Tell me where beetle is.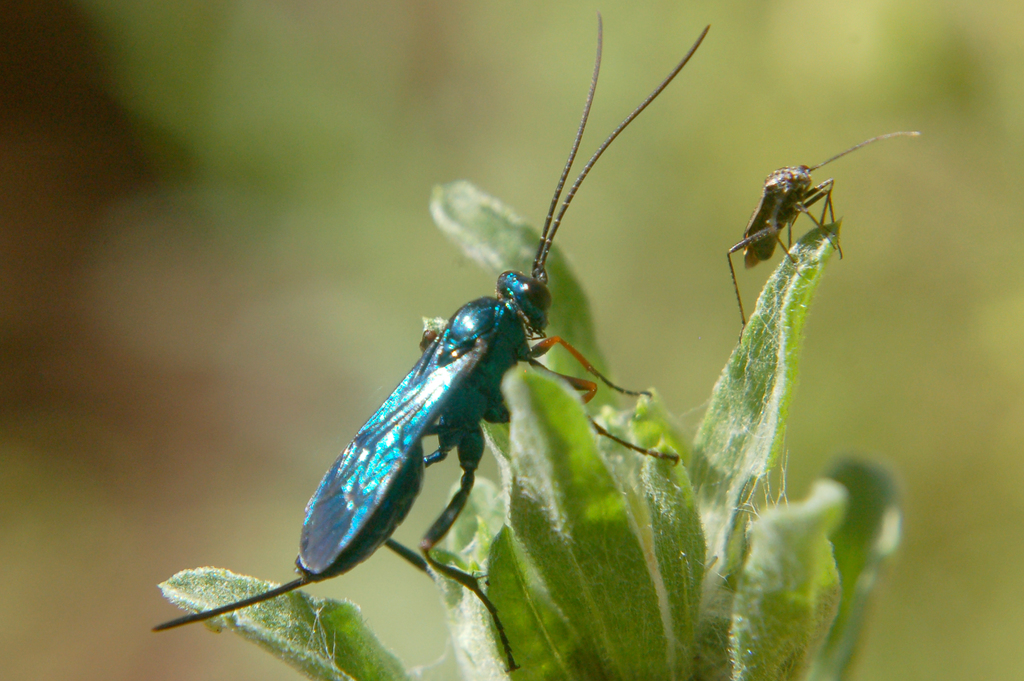
beetle is at 733,134,924,351.
